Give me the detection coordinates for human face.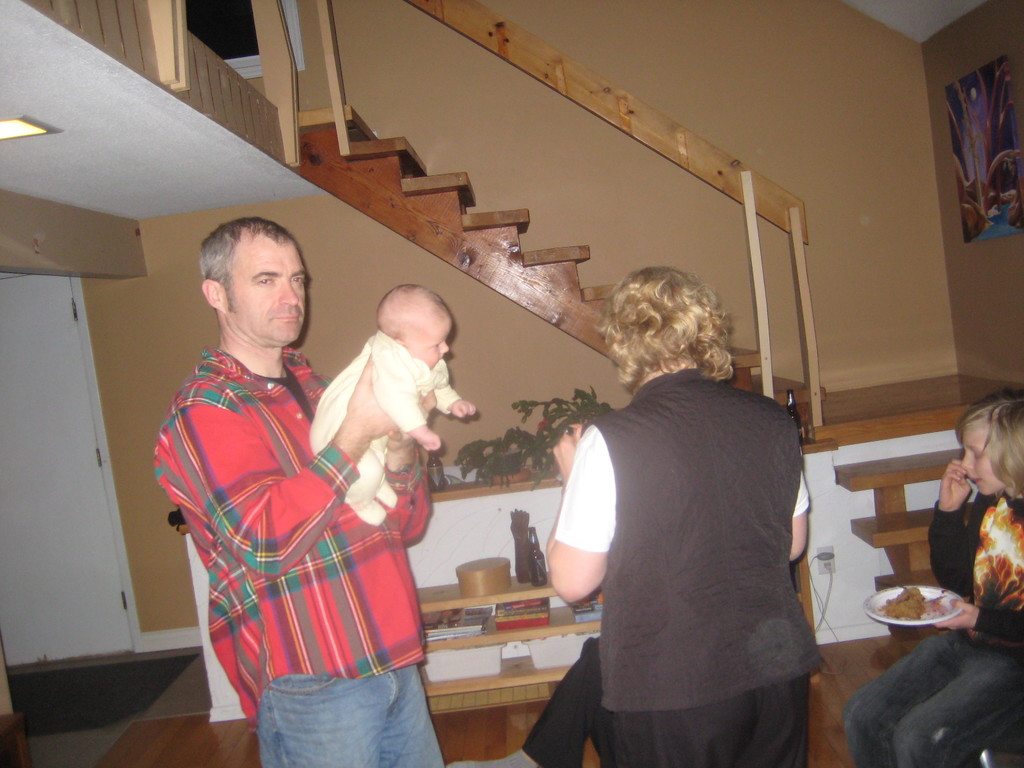
{"x1": 408, "y1": 312, "x2": 449, "y2": 369}.
